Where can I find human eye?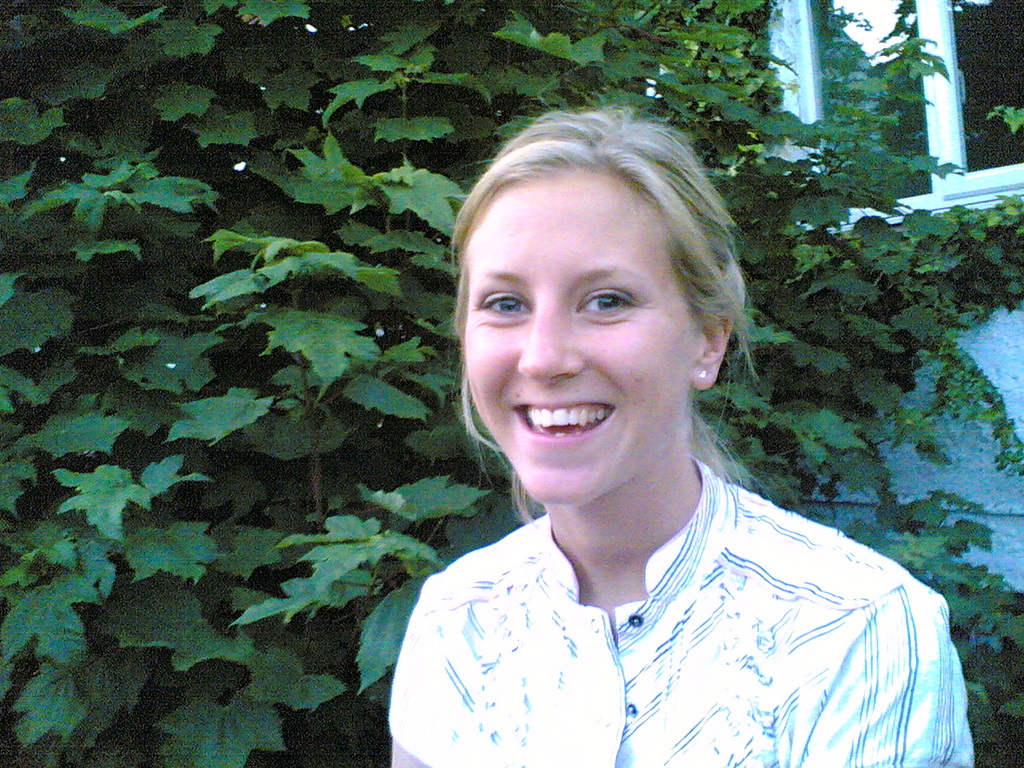
You can find it at bbox=(562, 274, 667, 341).
